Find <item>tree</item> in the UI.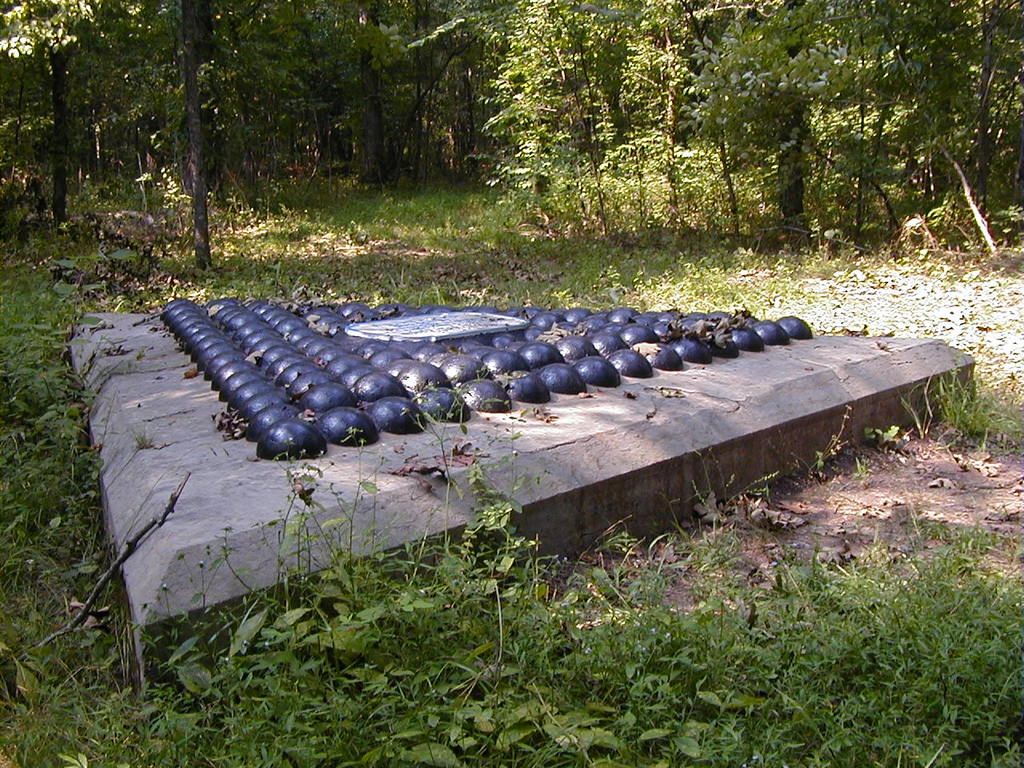
UI element at l=475, t=0, r=654, b=235.
